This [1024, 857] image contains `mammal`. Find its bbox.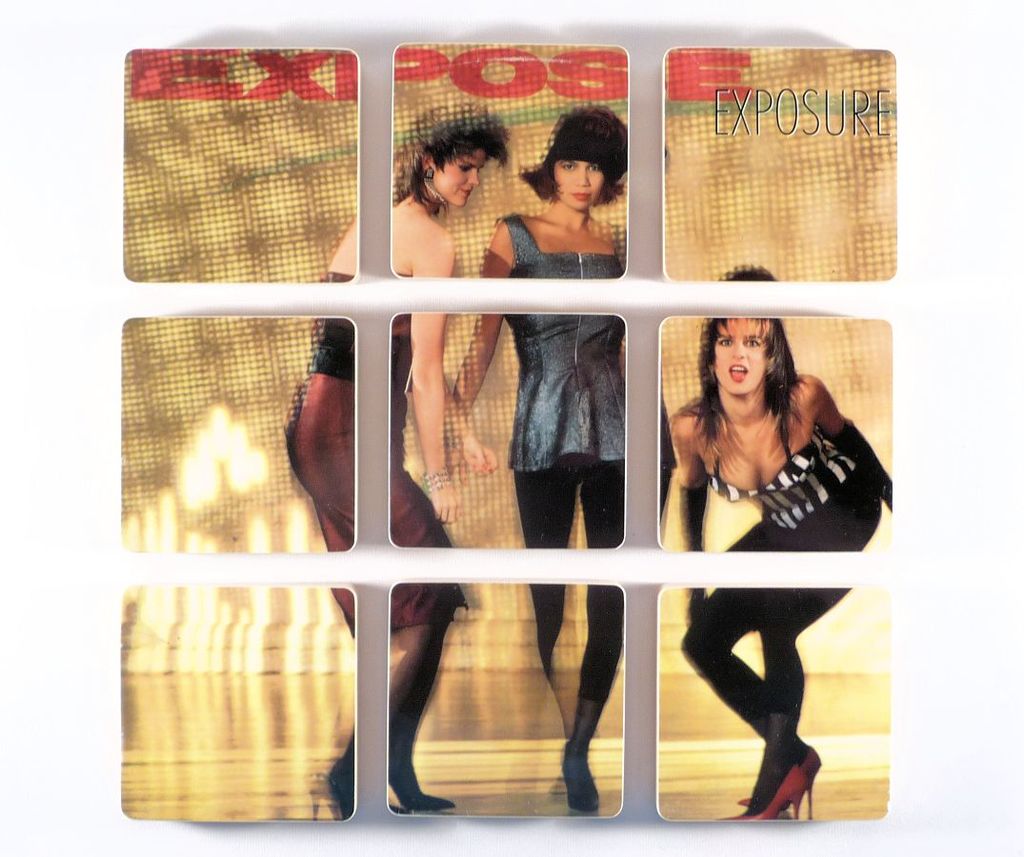
select_region(277, 103, 512, 816).
